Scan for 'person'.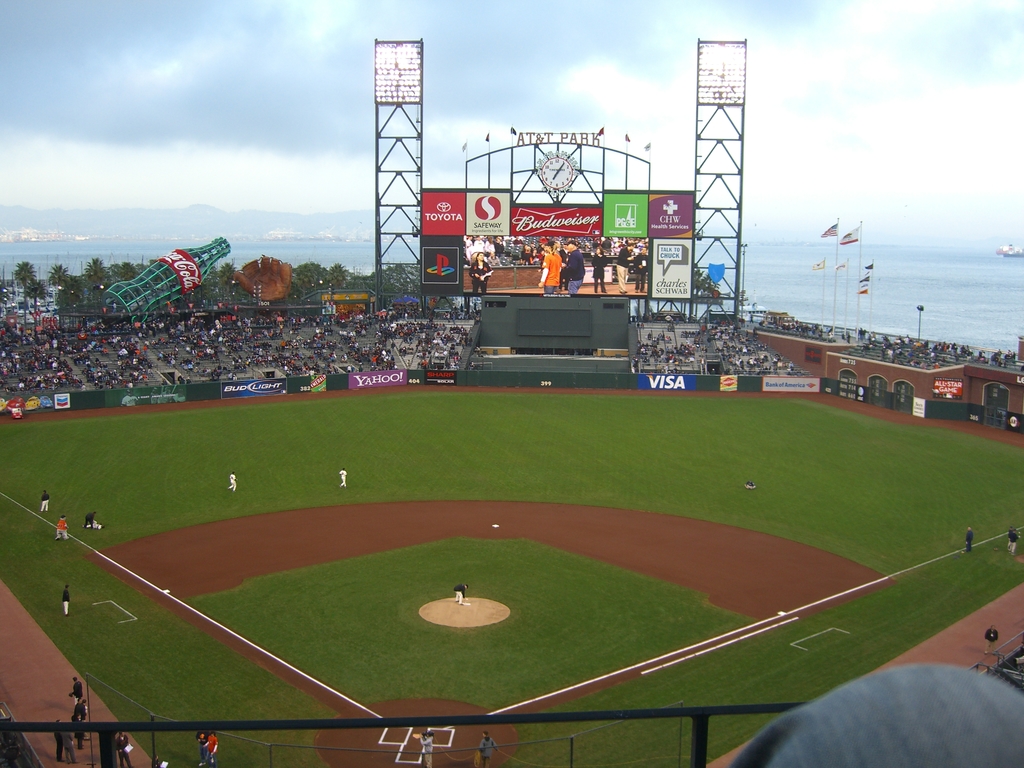
Scan result: region(146, 756, 162, 767).
